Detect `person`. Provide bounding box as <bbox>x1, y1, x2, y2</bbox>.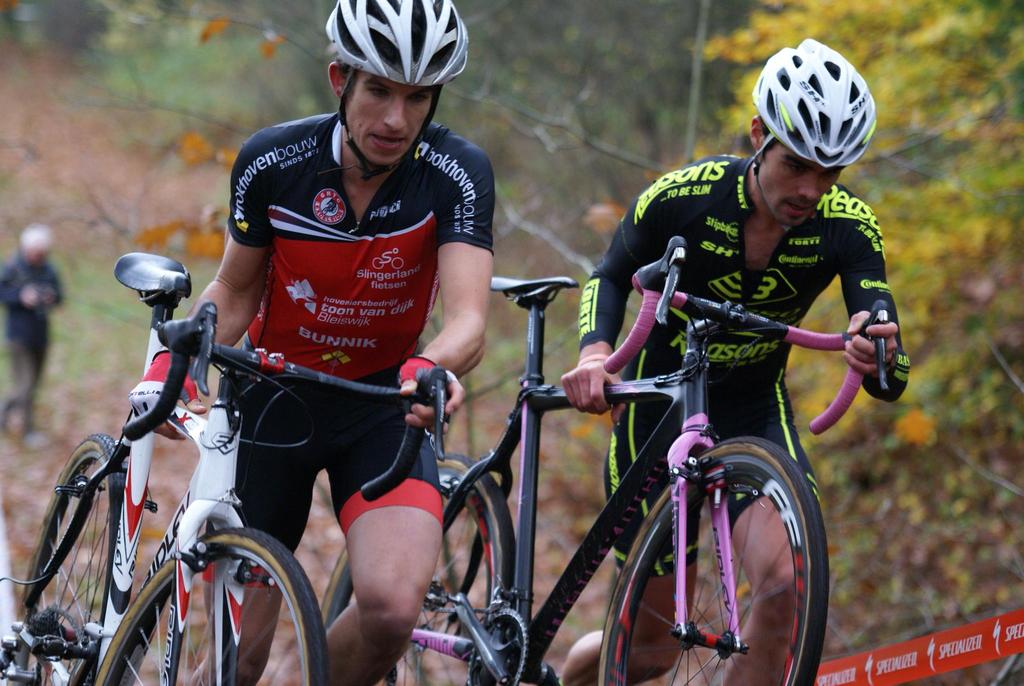
<bbox>127, 0, 494, 681</bbox>.
